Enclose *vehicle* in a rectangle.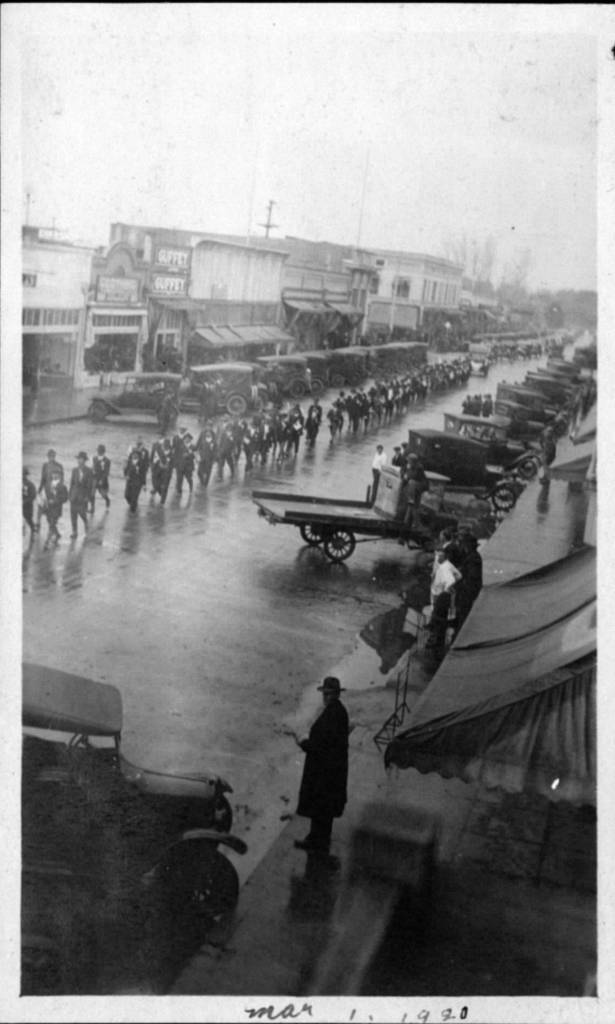
bbox=(277, 427, 513, 575).
